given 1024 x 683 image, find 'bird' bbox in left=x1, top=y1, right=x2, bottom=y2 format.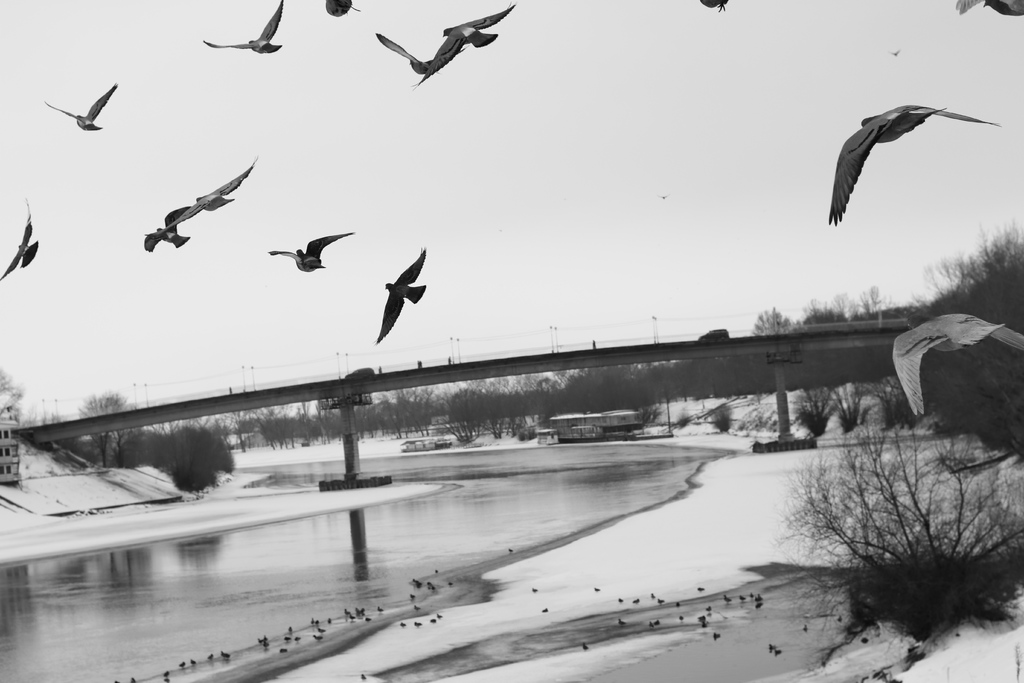
left=199, top=0, right=290, bottom=49.
